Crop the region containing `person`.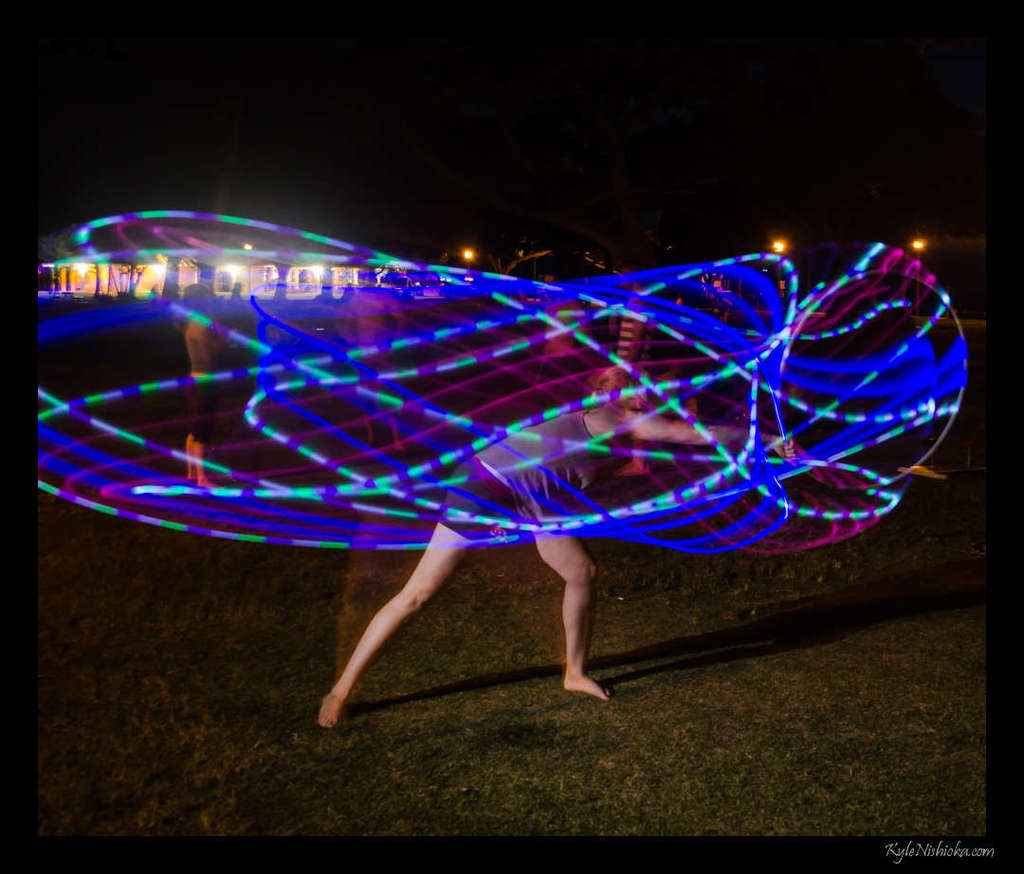
Crop region: select_region(333, 269, 421, 459).
